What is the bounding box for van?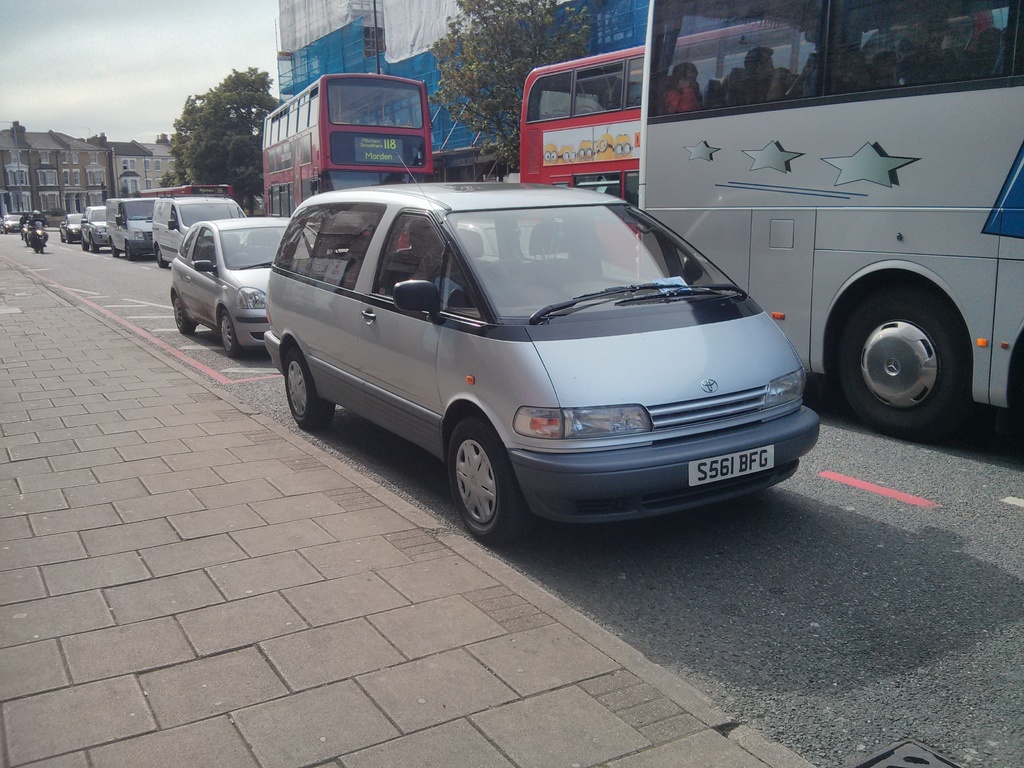
(x1=153, y1=193, x2=251, y2=268).
